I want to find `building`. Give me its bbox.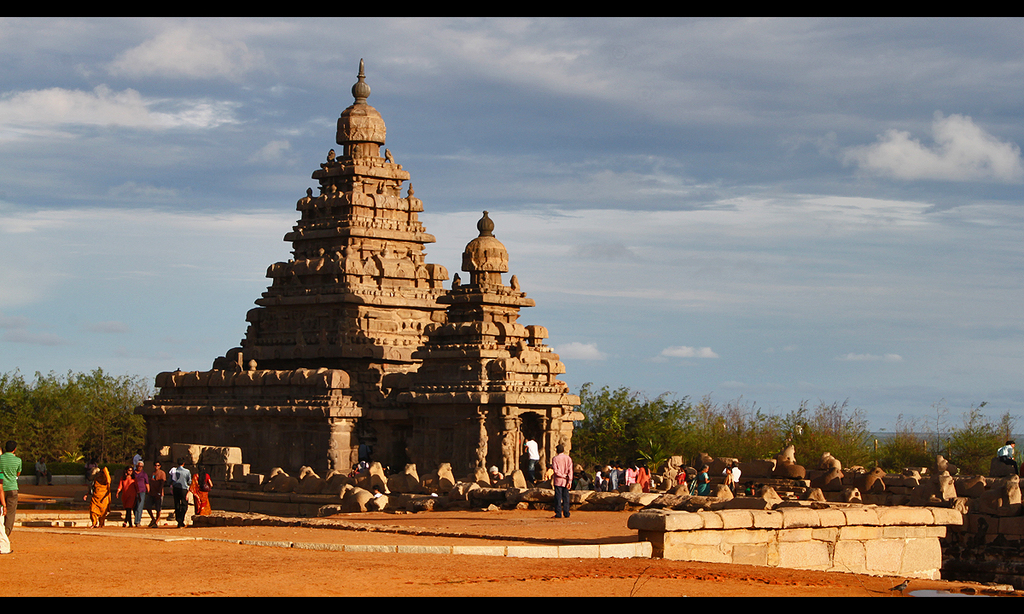
box(131, 60, 585, 516).
